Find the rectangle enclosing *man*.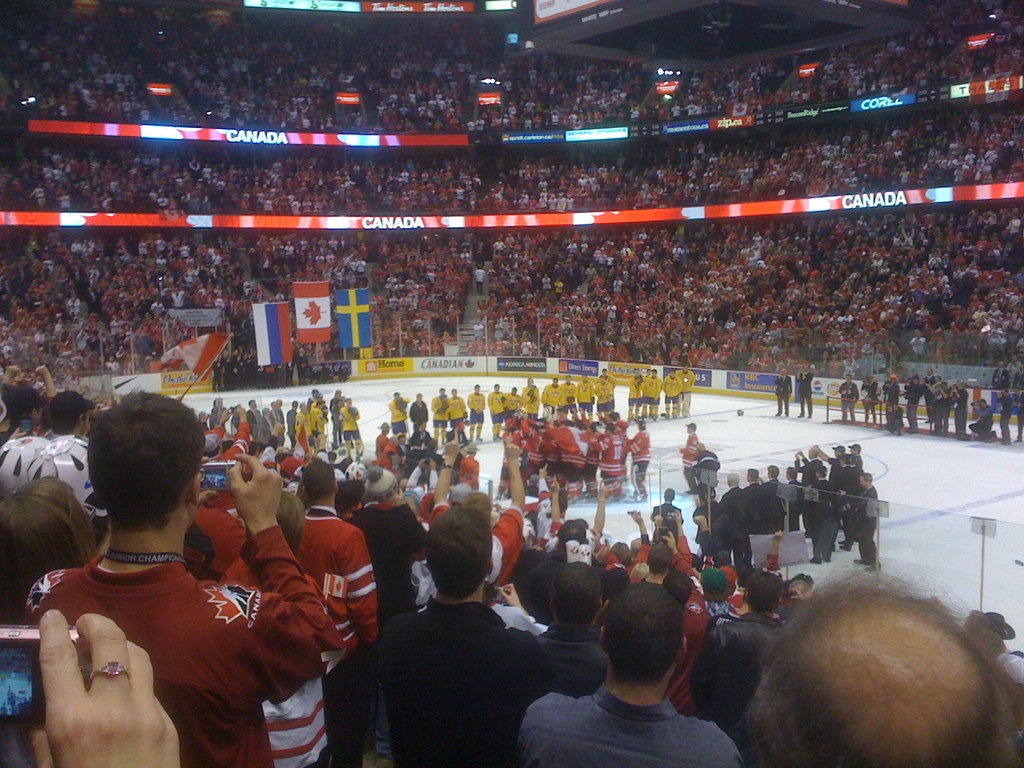
{"left": 774, "top": 369, "right": 792, "bottom": 419}.
